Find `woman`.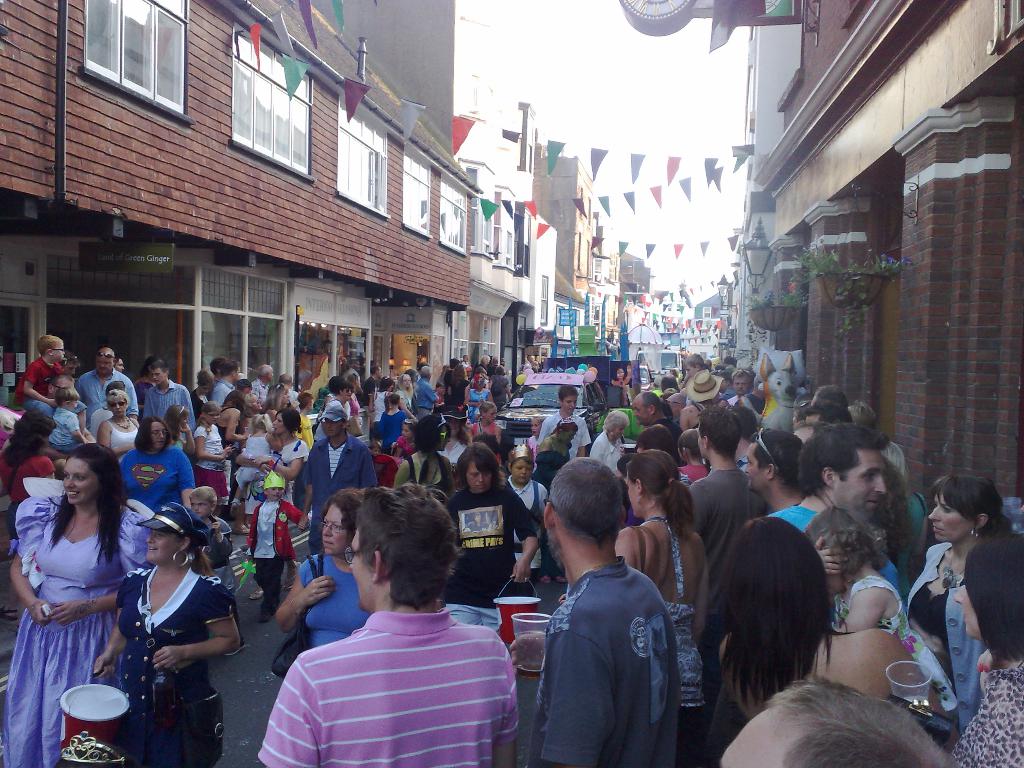
detection(190, 369, 211, 415).
